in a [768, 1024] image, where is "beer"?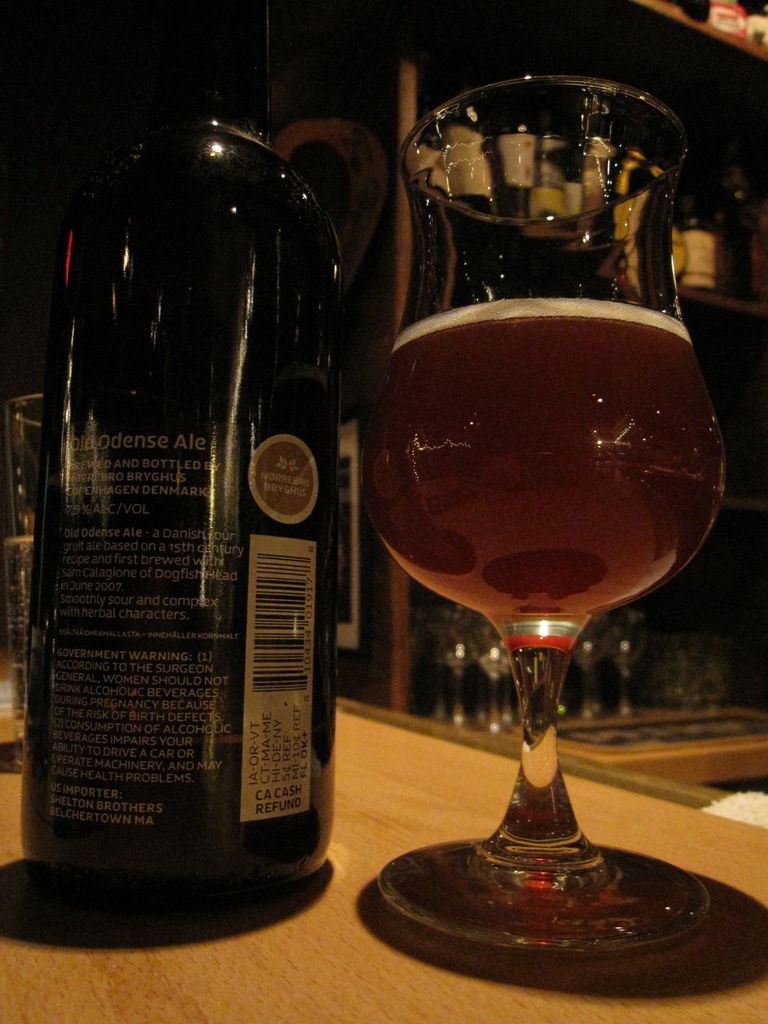
box=[381, 302, 718, 634].
